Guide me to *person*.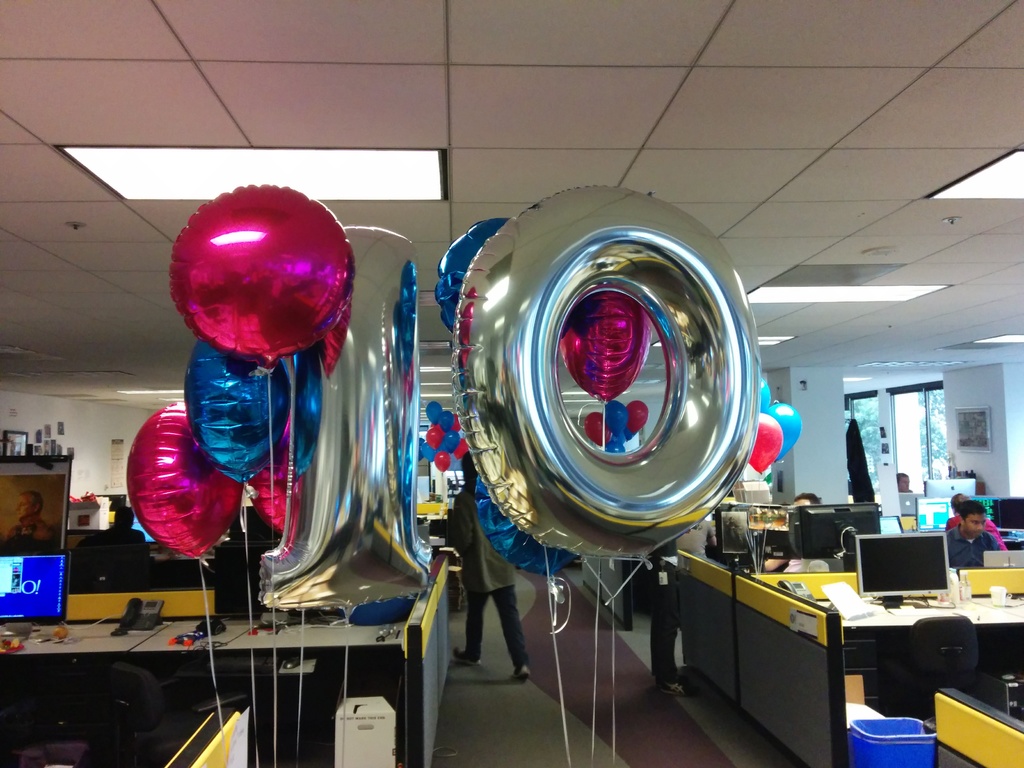
Guidance: bbox=[764, 488, 851, 575].
